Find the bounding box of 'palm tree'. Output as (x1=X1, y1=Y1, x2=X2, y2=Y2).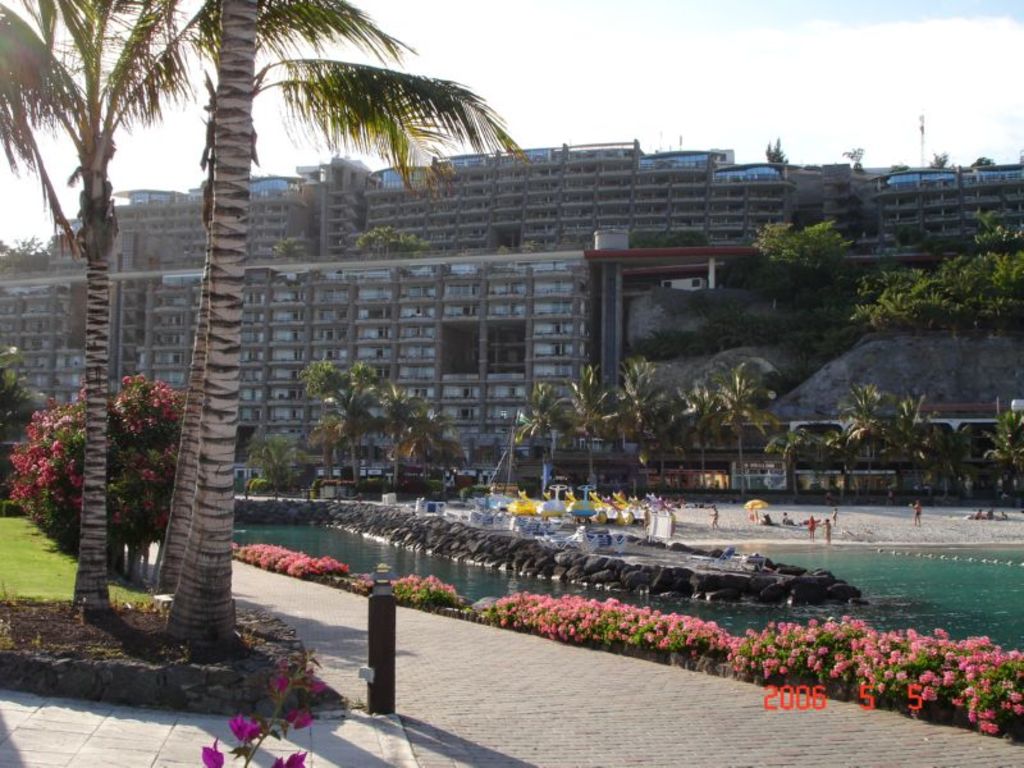
(x1=137, y1=0, x2=516, y2=598).
